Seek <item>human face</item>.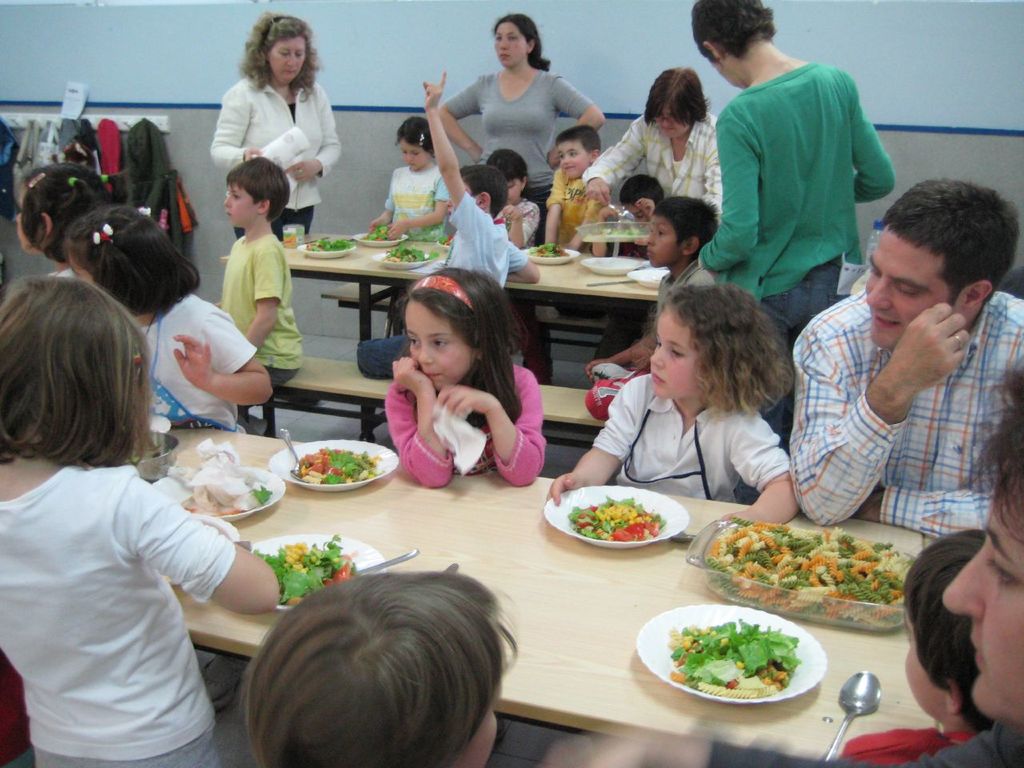
224, 182, 262, 227.
